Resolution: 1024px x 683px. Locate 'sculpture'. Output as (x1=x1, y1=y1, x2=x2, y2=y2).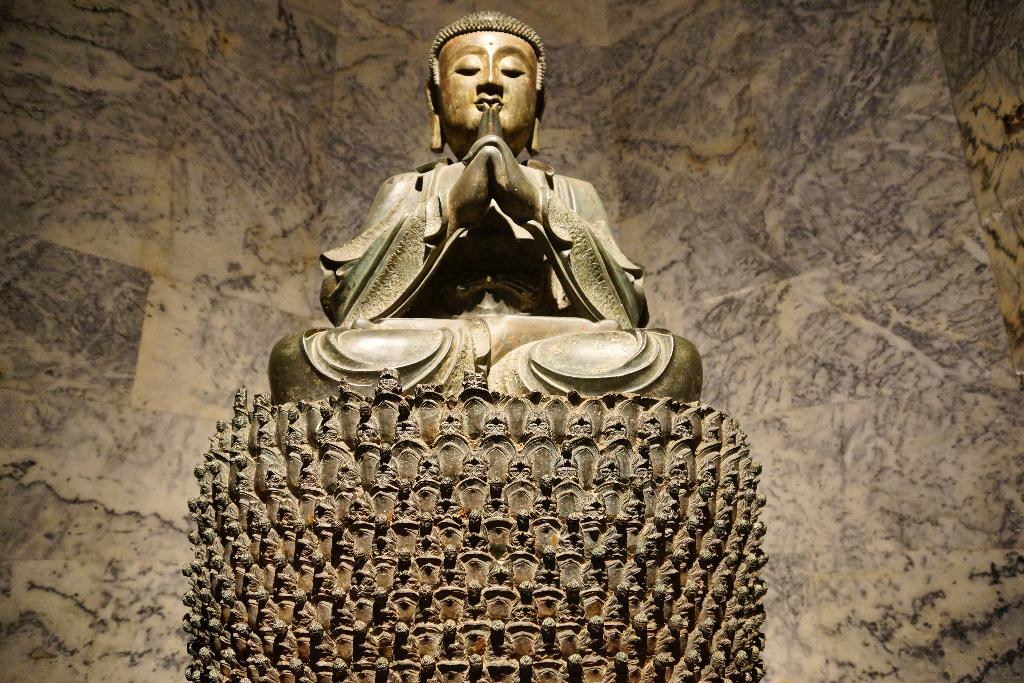
(x1=373, y1=586, x2=399, y2=623).
